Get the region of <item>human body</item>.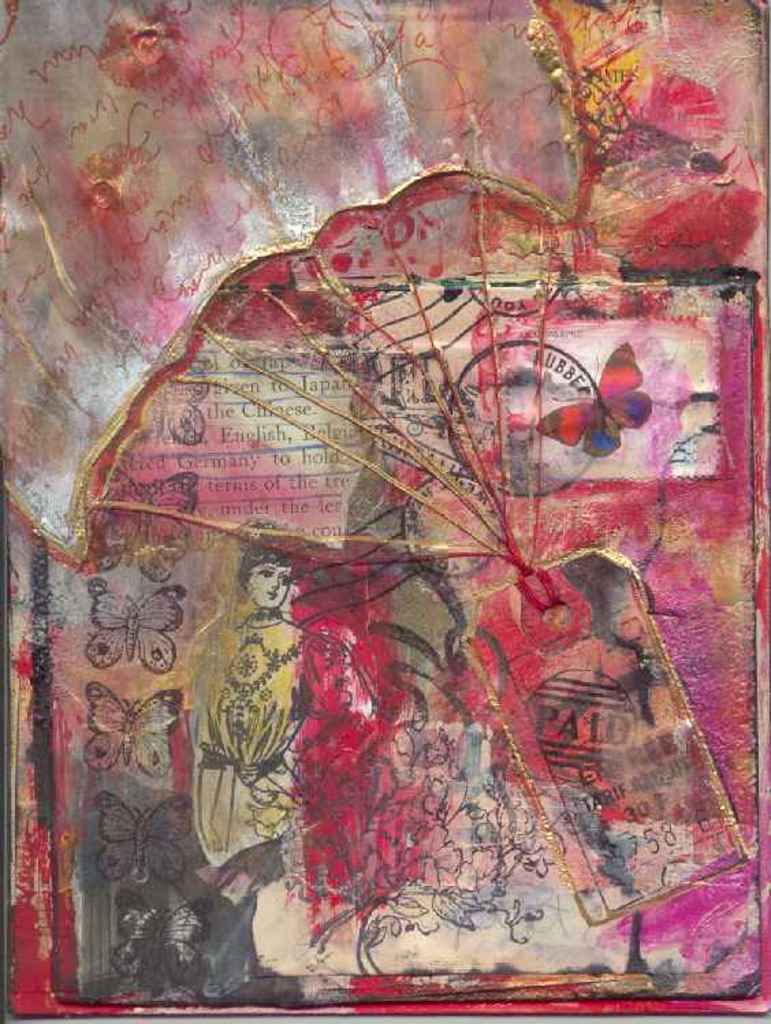
200, 543, 303, 859.
